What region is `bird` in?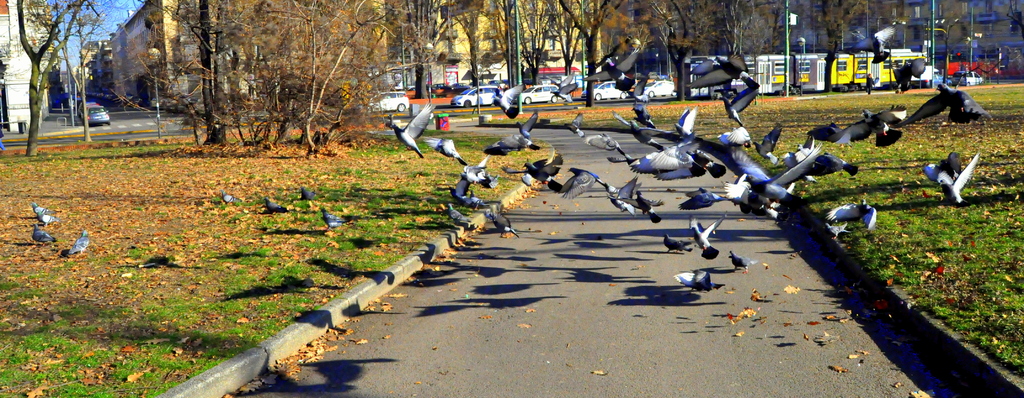
Rect(932, 152, 980, 215).
